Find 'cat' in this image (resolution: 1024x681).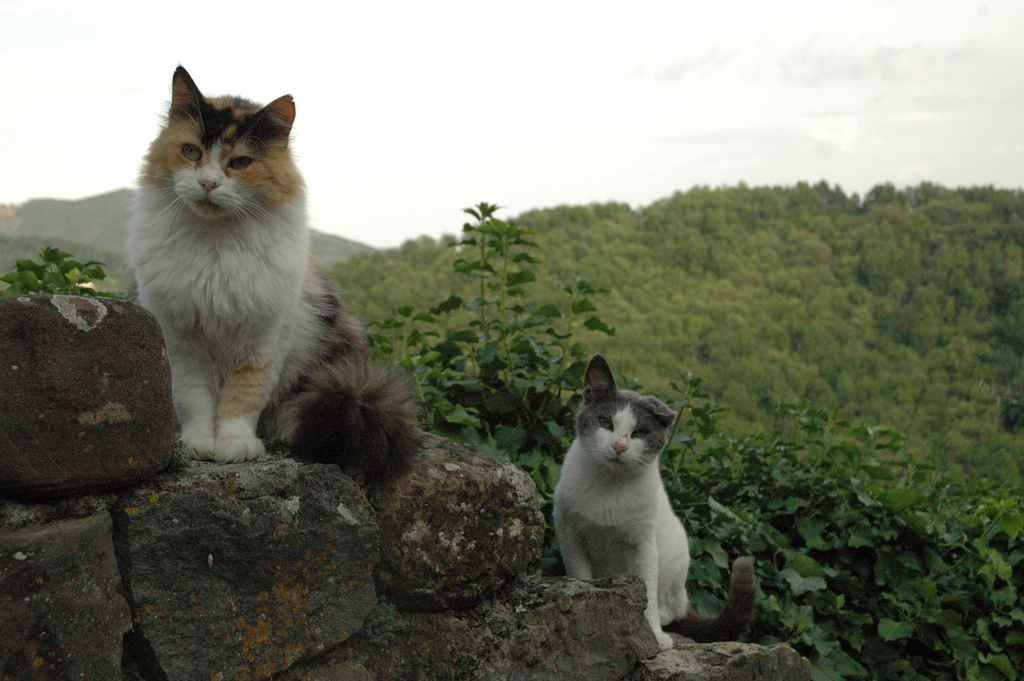
left=133, top=60, right=429, bottom=490.
